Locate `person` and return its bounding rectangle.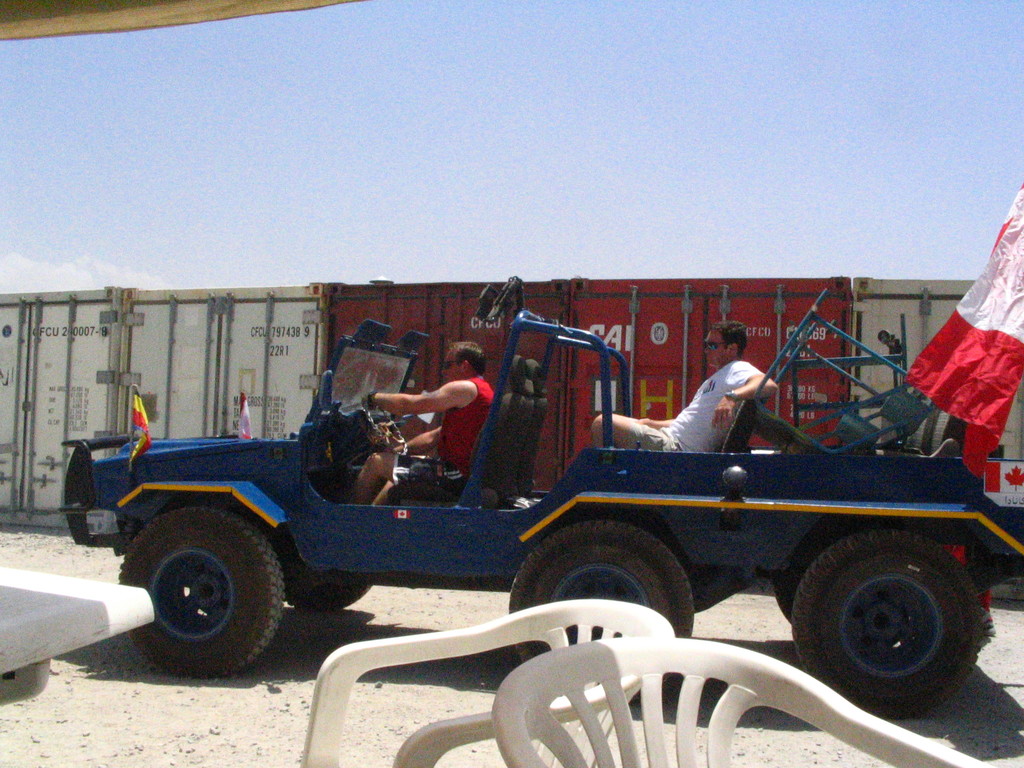
[x1=342, y1=337, x2=494, y2=507].
